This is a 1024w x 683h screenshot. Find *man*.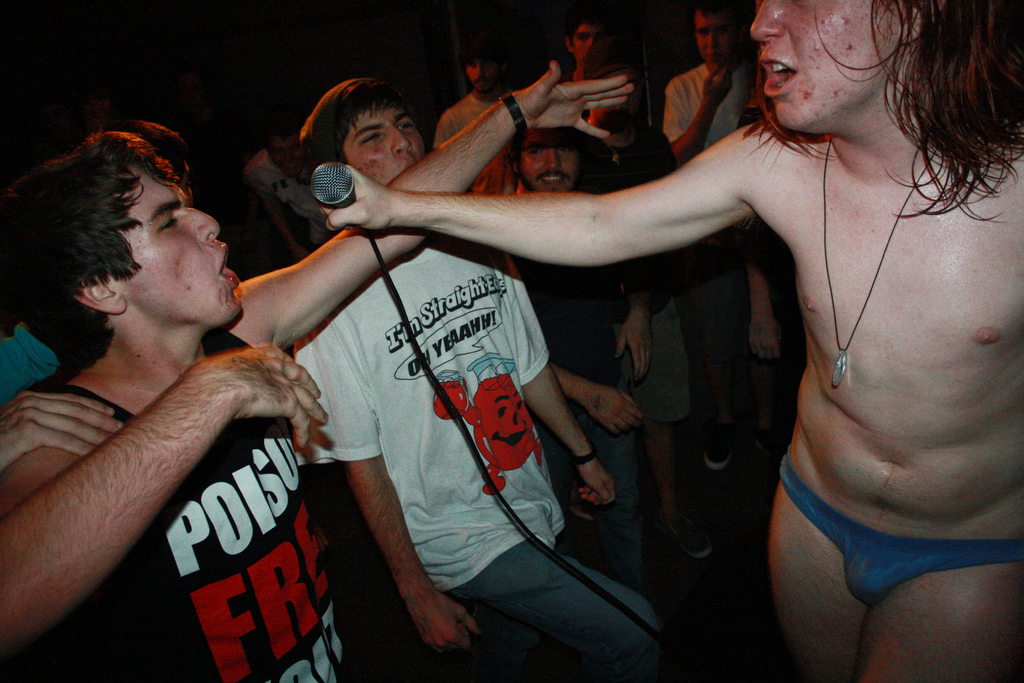
Bounding box: locate(491, 119, 659, 607).
